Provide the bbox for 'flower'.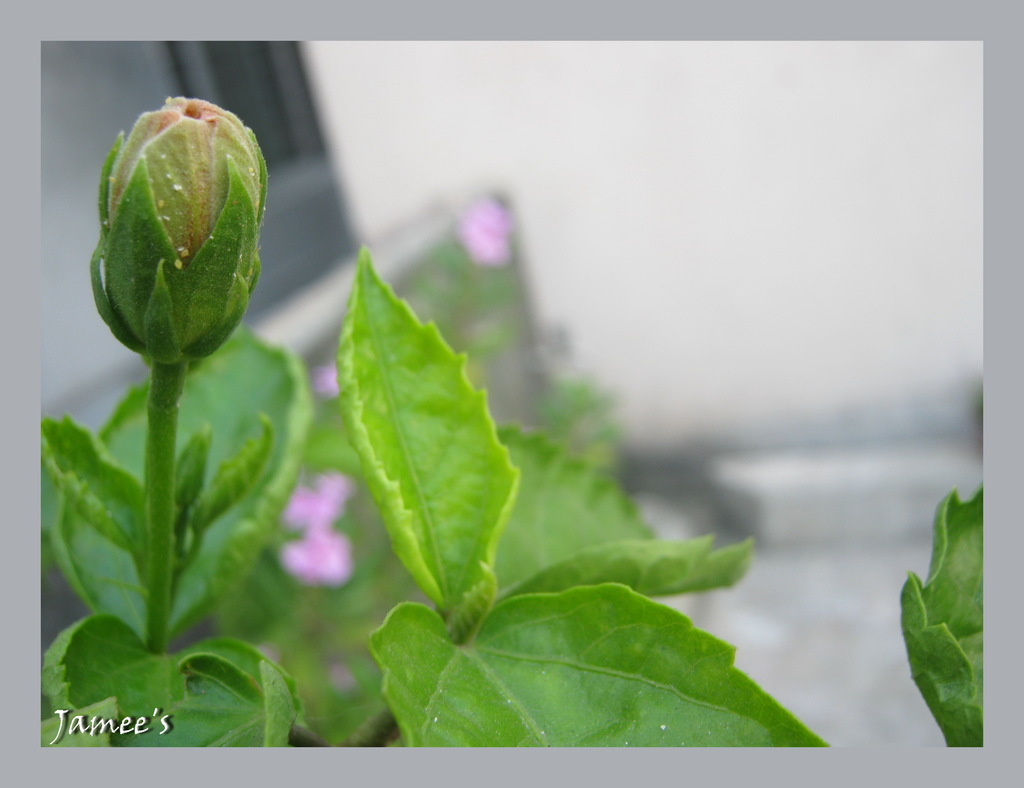
(86, 81, 262, 370).
